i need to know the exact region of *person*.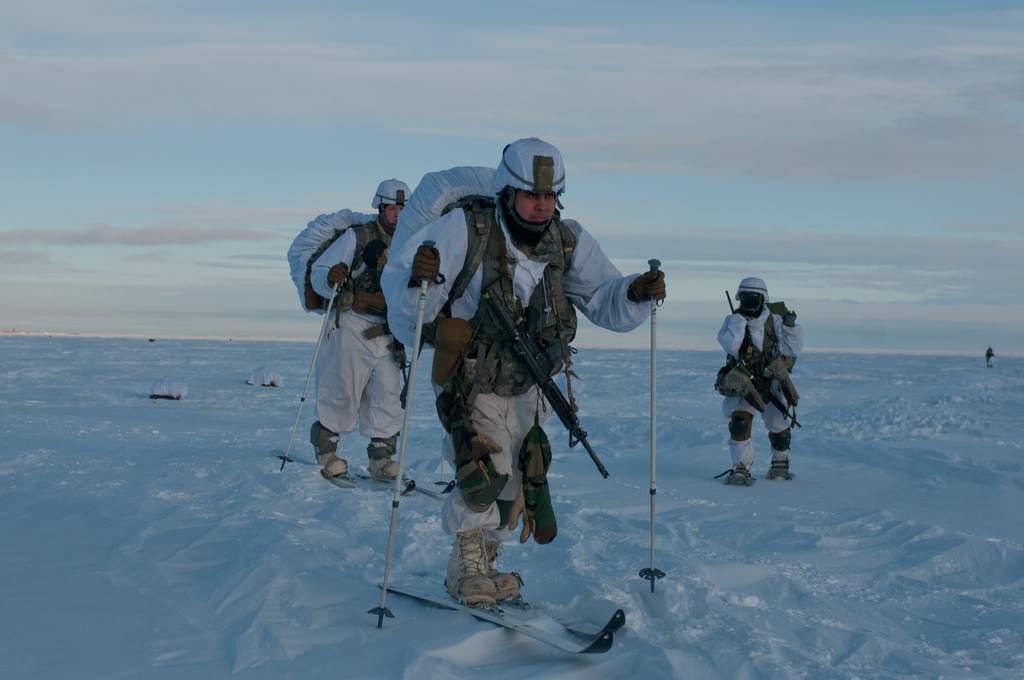
Region: 308, 179, 413, 482.
